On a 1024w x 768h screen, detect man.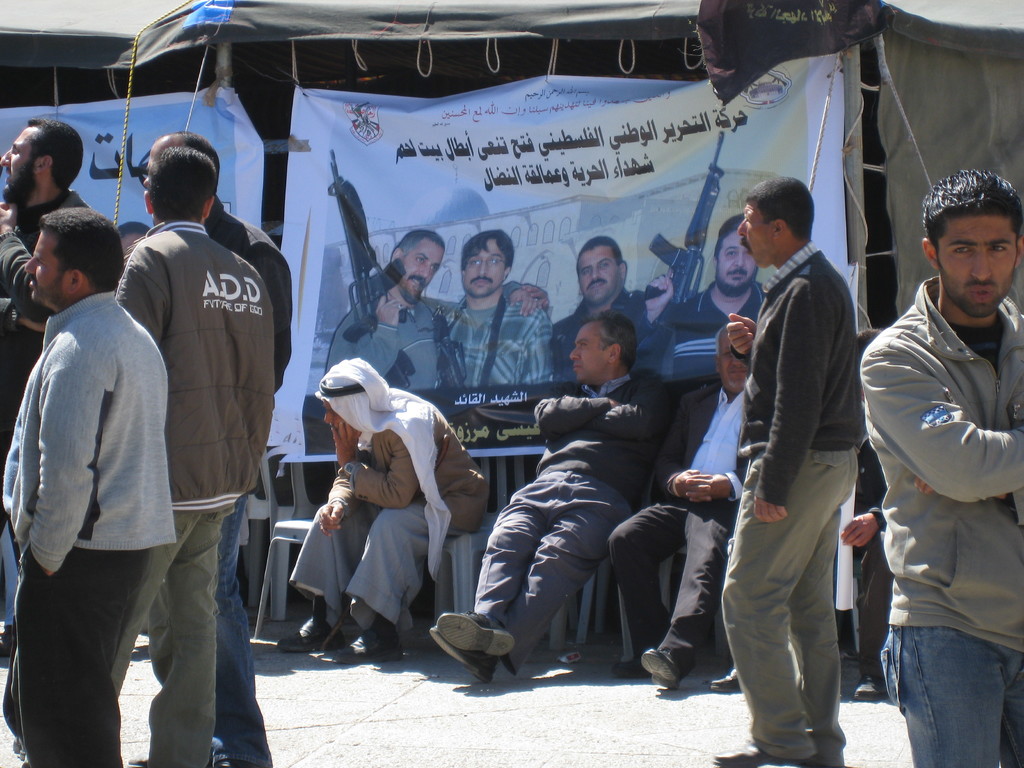
bbox=[551, 236, 674, 376].
